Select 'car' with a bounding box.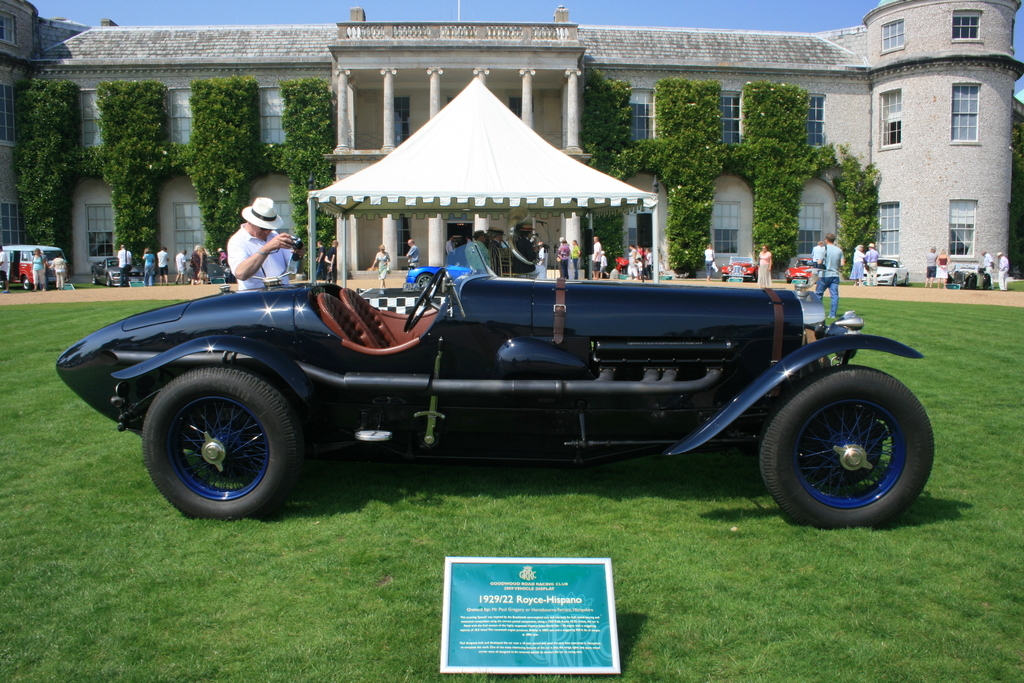
BBox(45, 238, 935, 529).
